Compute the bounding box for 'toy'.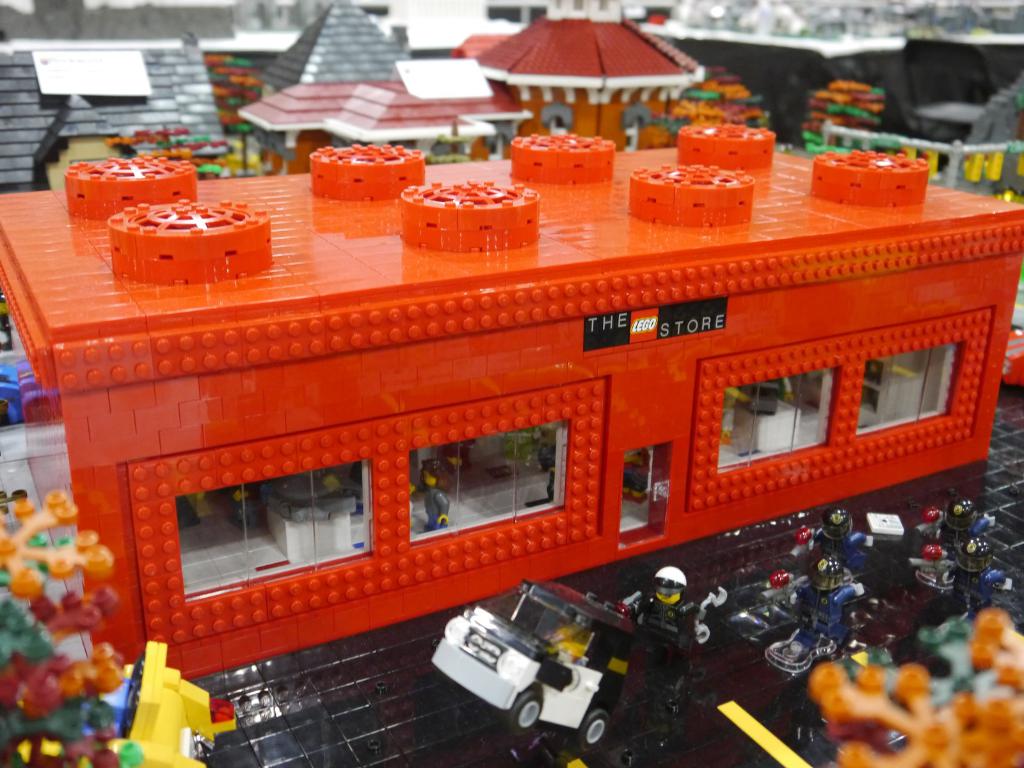
(799, 65, 1023, 195).
